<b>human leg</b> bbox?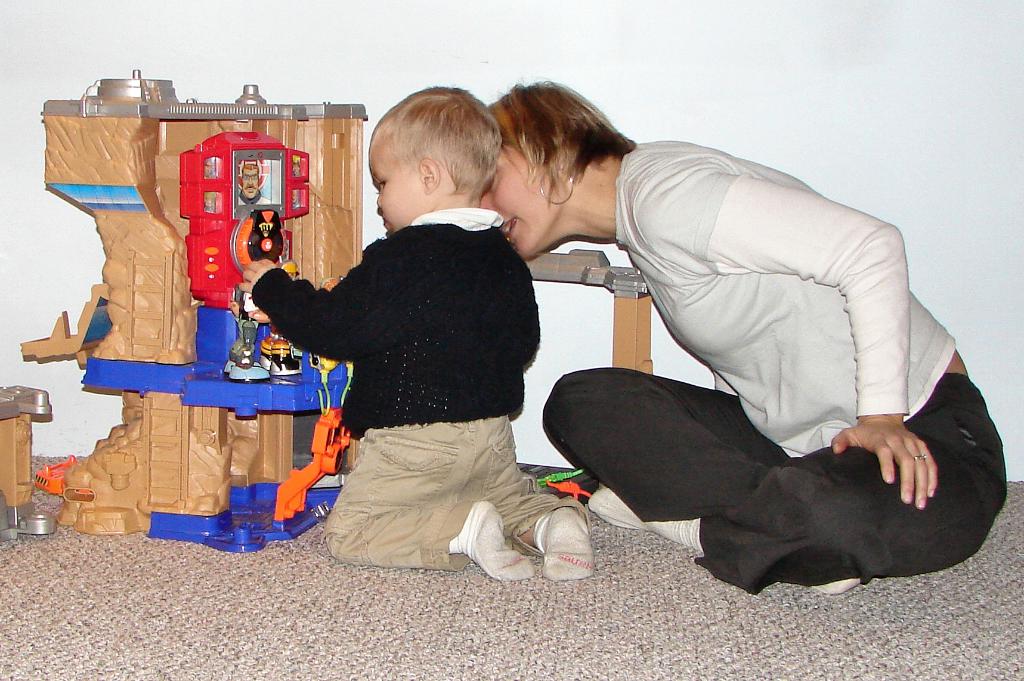
l=582, t=371, r=1010, b=577
